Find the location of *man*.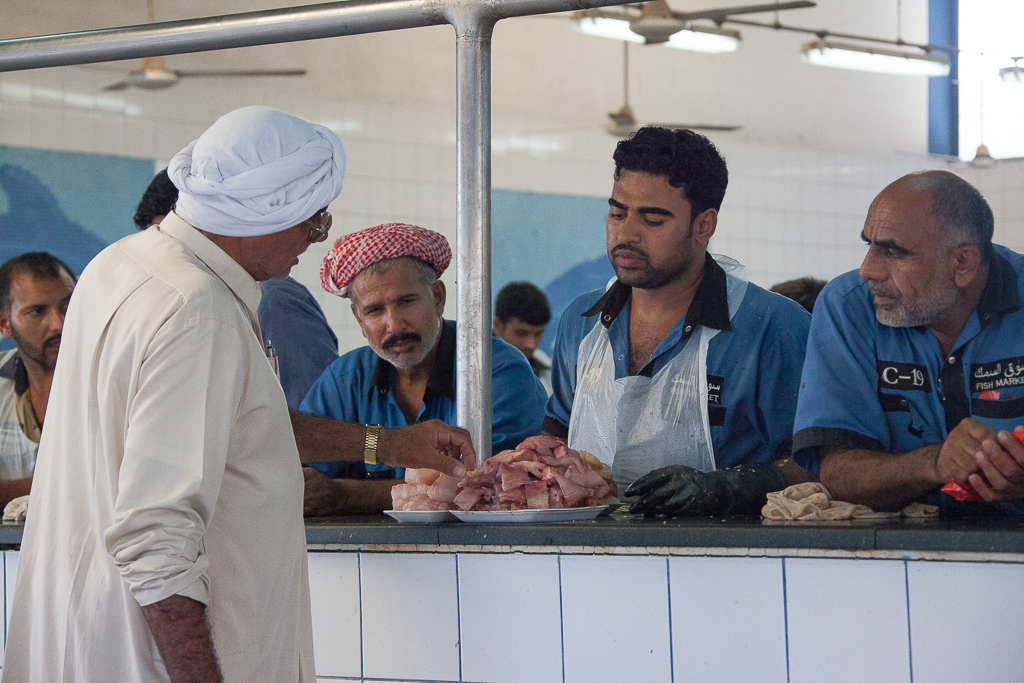
Location: locate(0, 255, 75, 516).
